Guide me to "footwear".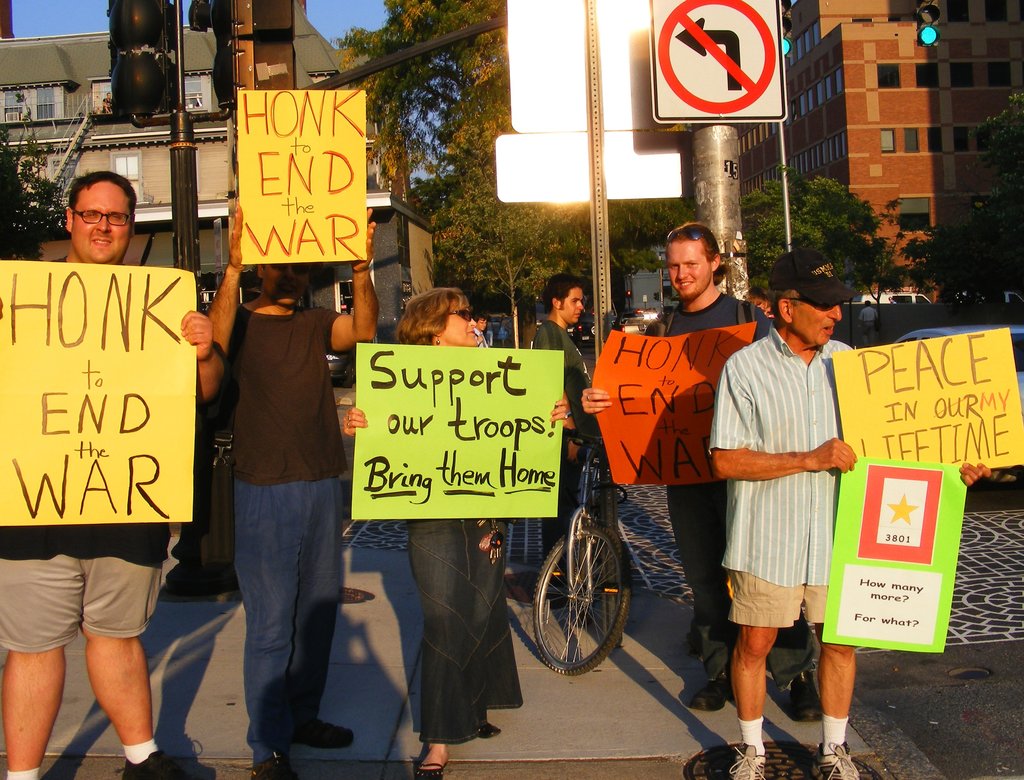
Guidance: (250,755,302,779).
